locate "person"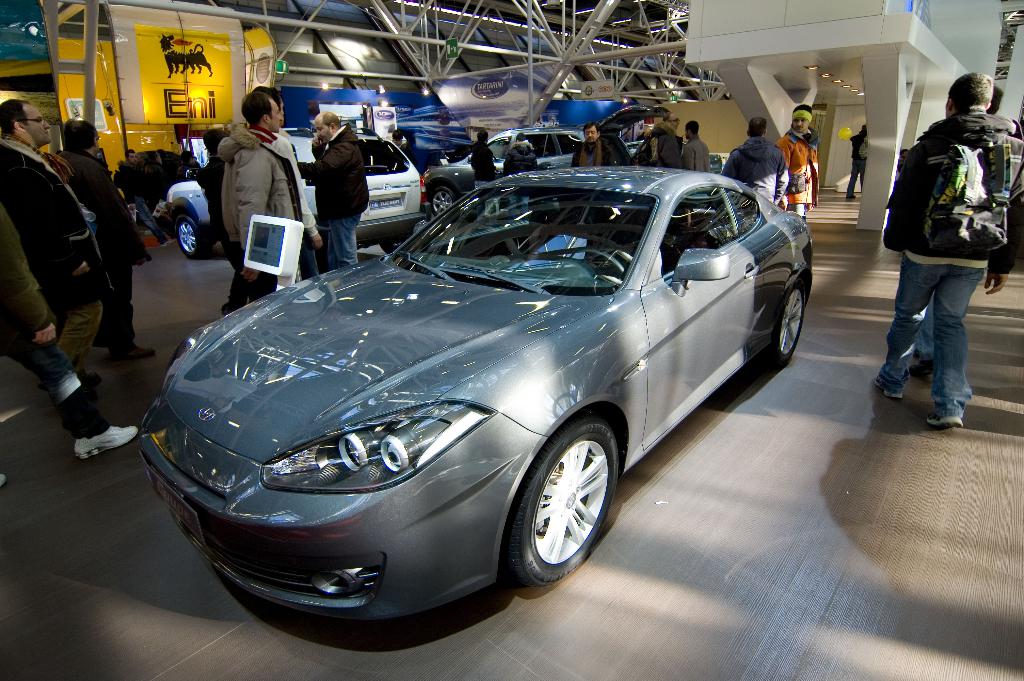
(388, 130, 422, 163)
